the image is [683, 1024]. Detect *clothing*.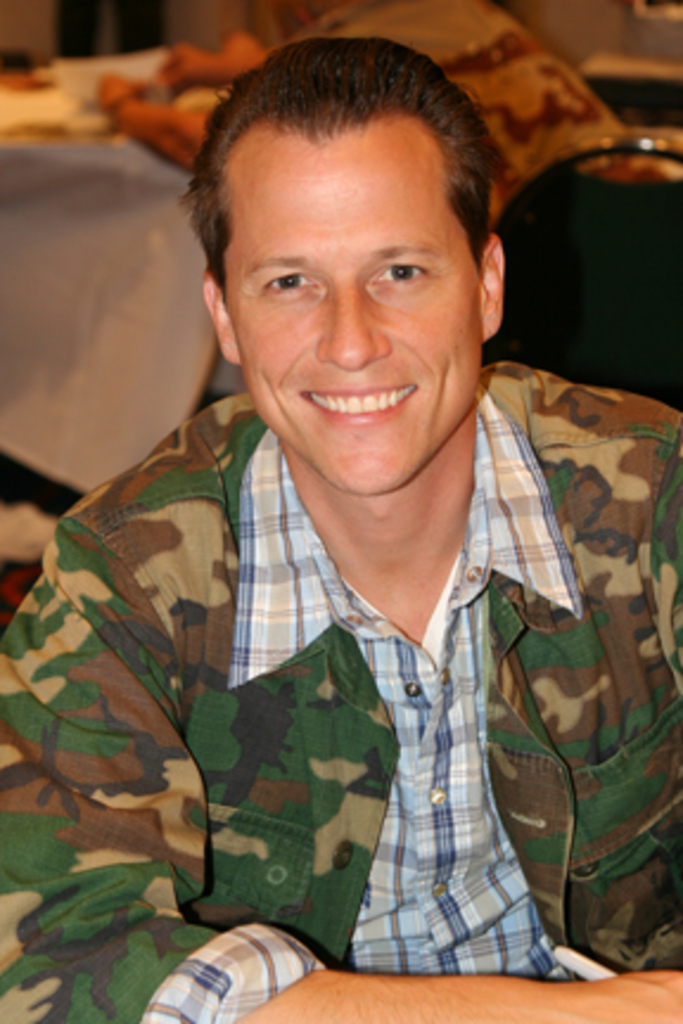
Detection: 59 242 645 993.
